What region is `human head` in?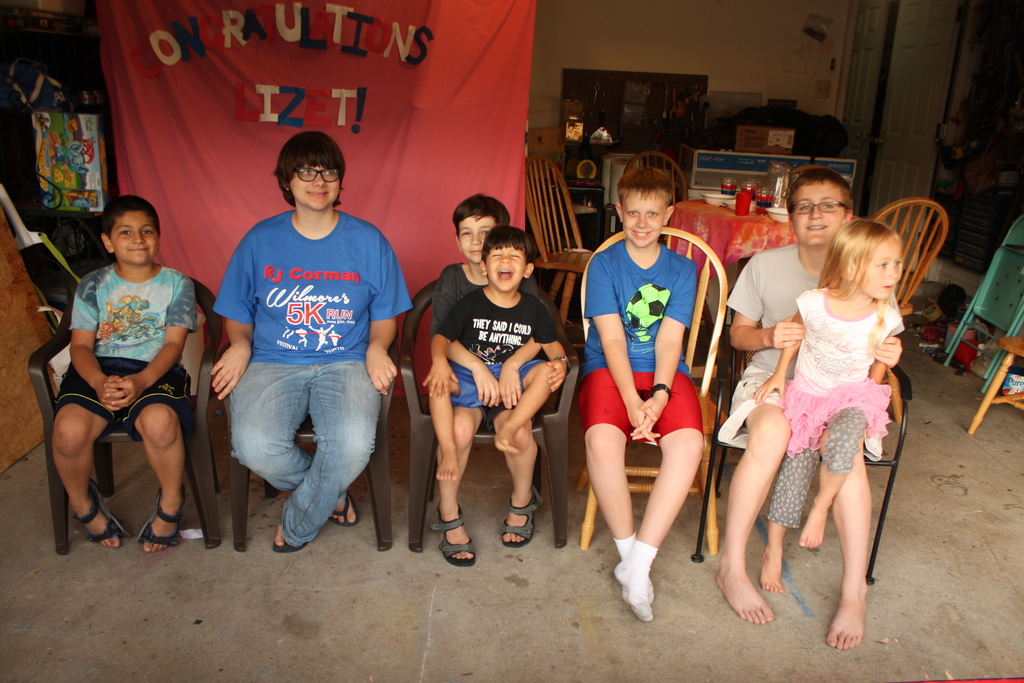
828,215,904,302.
